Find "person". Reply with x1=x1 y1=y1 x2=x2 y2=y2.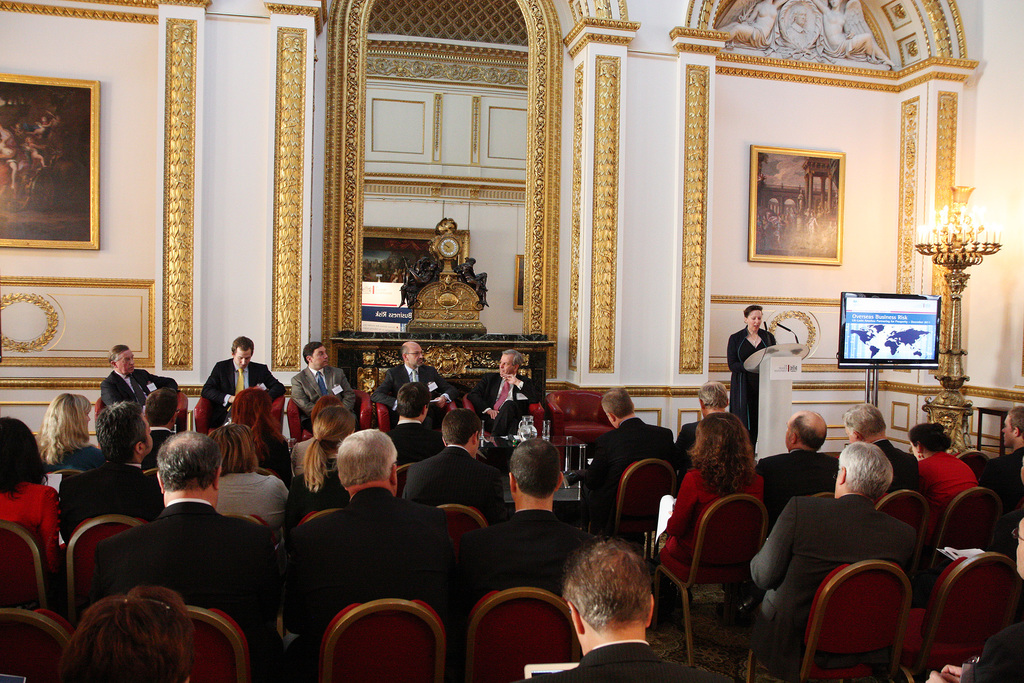
x1=374 y1=332 x2=467 y2=409.
